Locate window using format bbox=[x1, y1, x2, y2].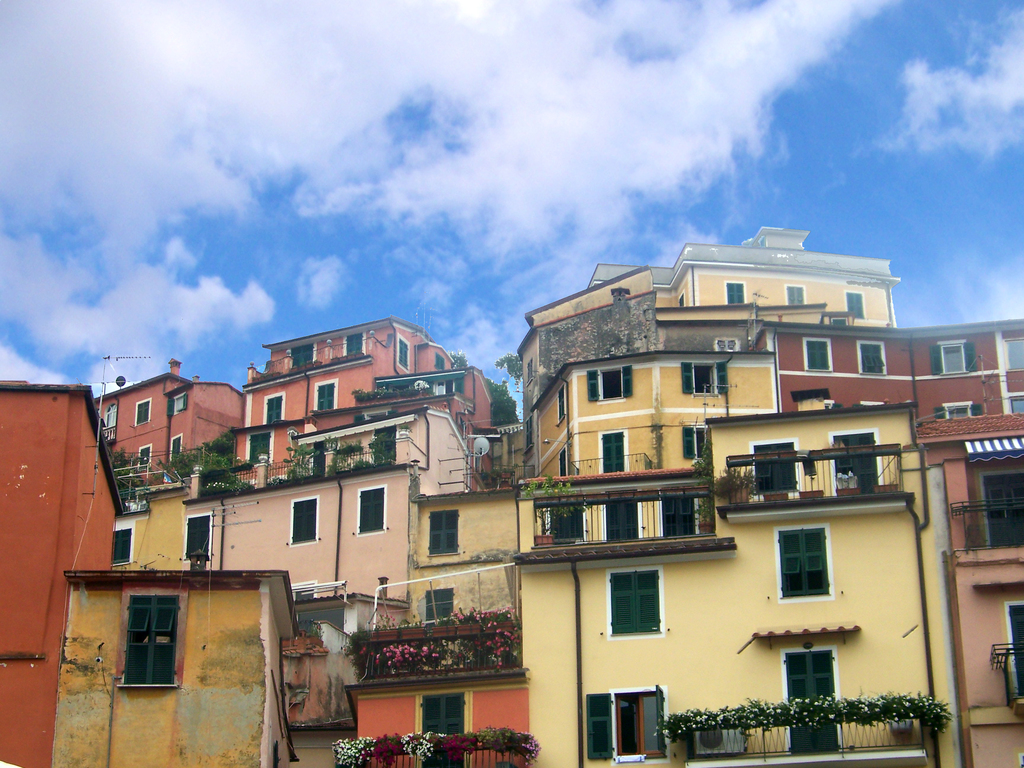
bbox=[182, 515, 211, 558].
